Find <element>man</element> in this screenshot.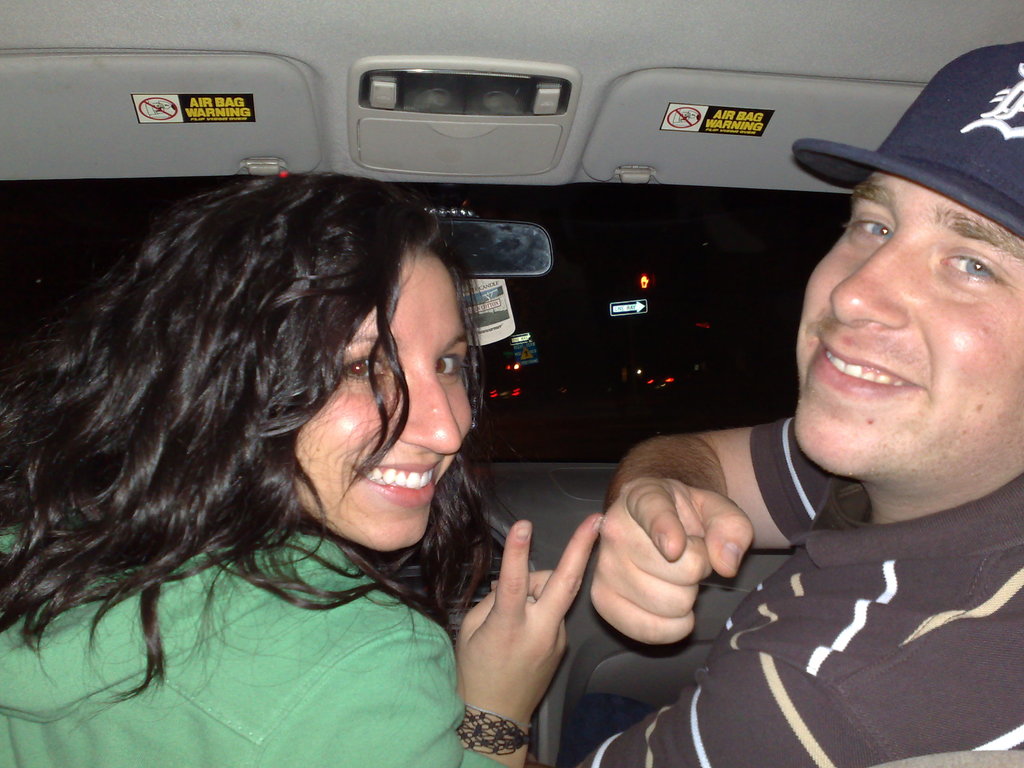
The bounding box for <element>man</element> is x1=556 y1=42 x2=1023 y2=767.
